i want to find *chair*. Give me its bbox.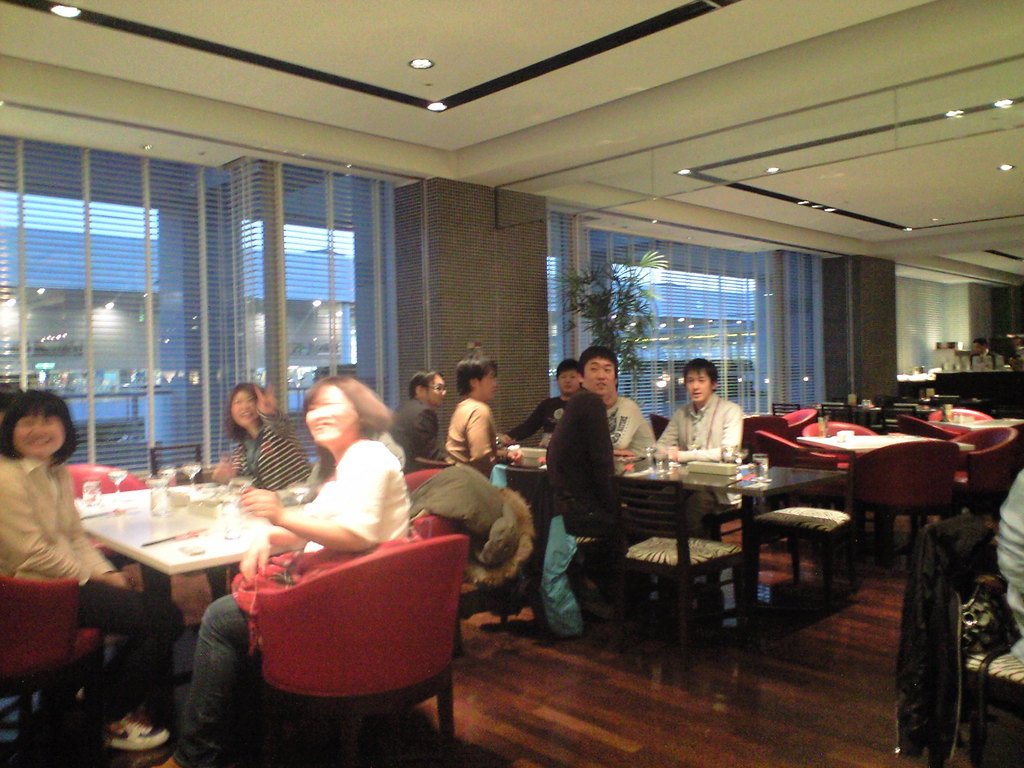
<box>903,512,1023,767</box>.
